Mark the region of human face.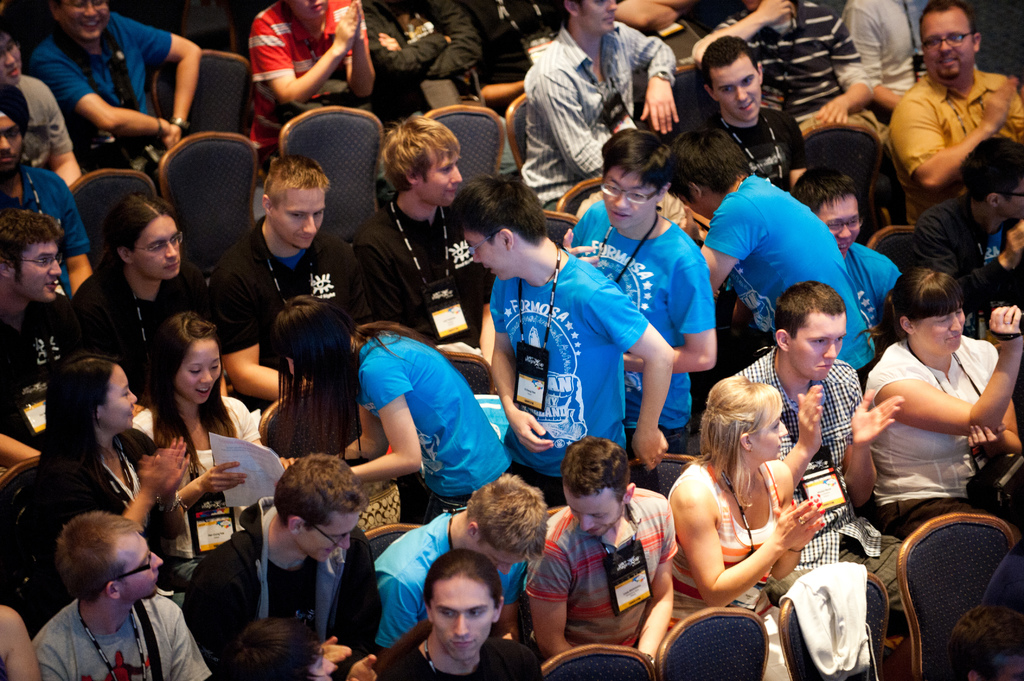
Region: [left=104, top=367, right=139, bottom=433].
